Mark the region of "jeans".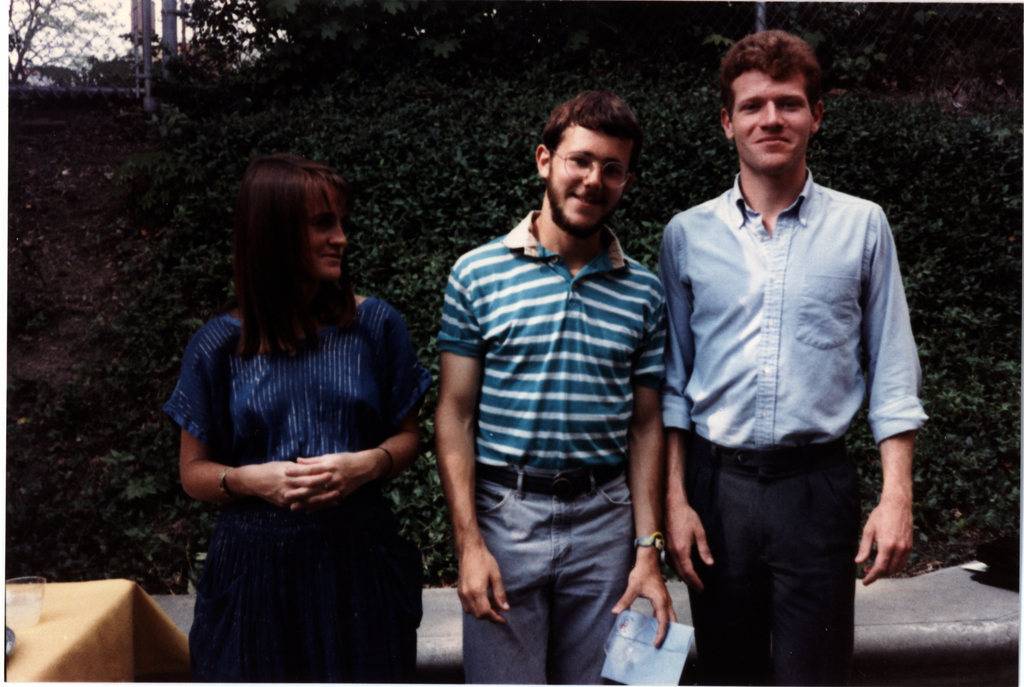
Region: 187, 497, 429, 686.
